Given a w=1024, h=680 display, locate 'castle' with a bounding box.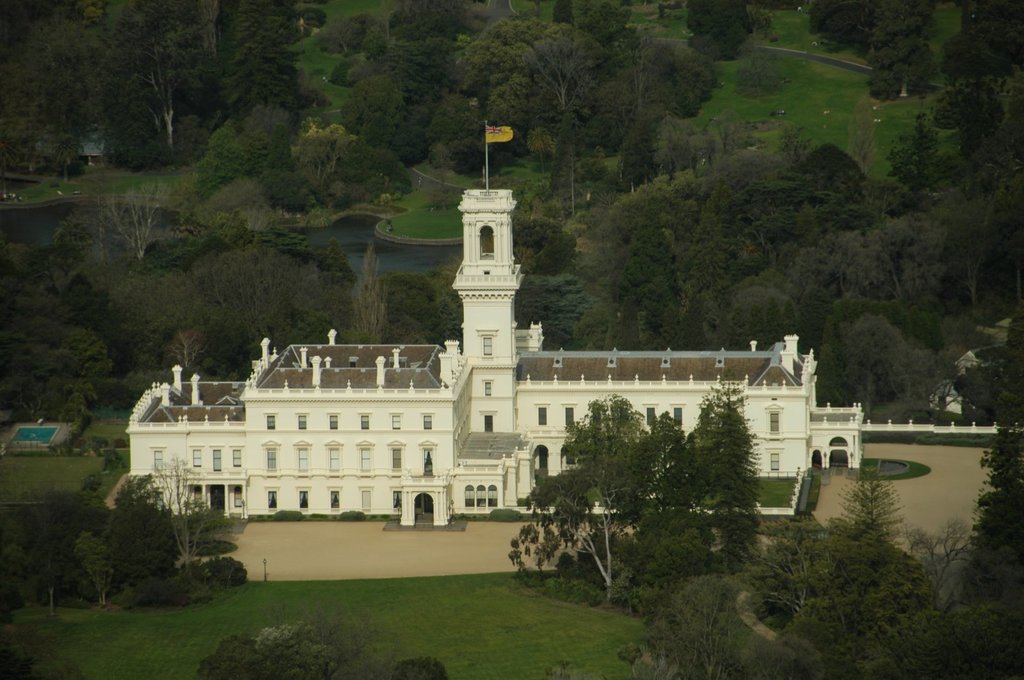
Located: Rect(161, 128, 861, 583).
